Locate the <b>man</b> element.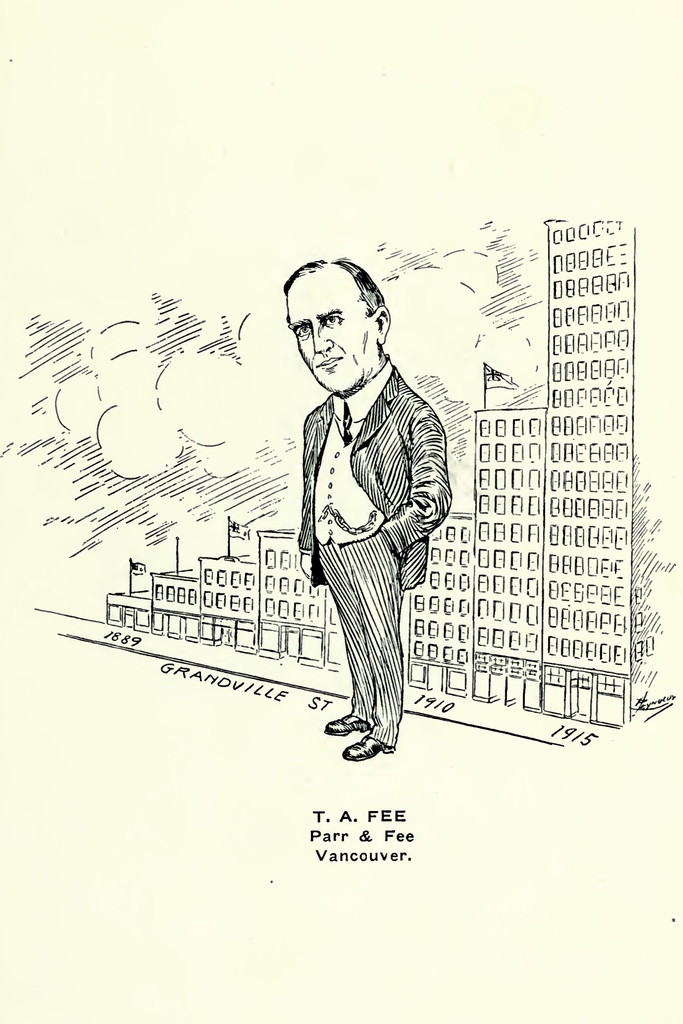
Element bbox: box(272, 263, 469, 772).
